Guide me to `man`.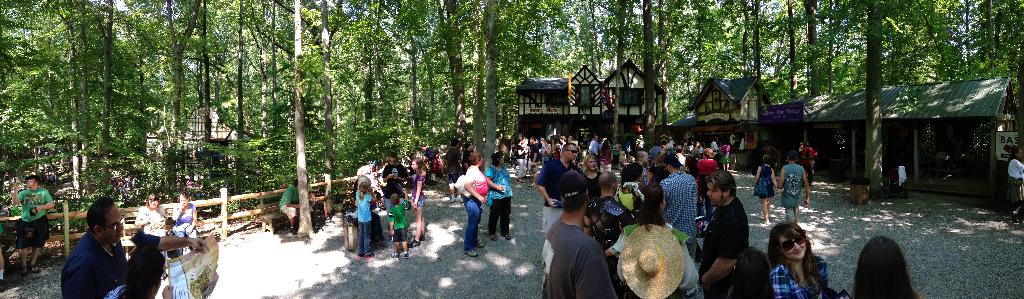
Guidance: select_region(697, 165, 751, 298).
